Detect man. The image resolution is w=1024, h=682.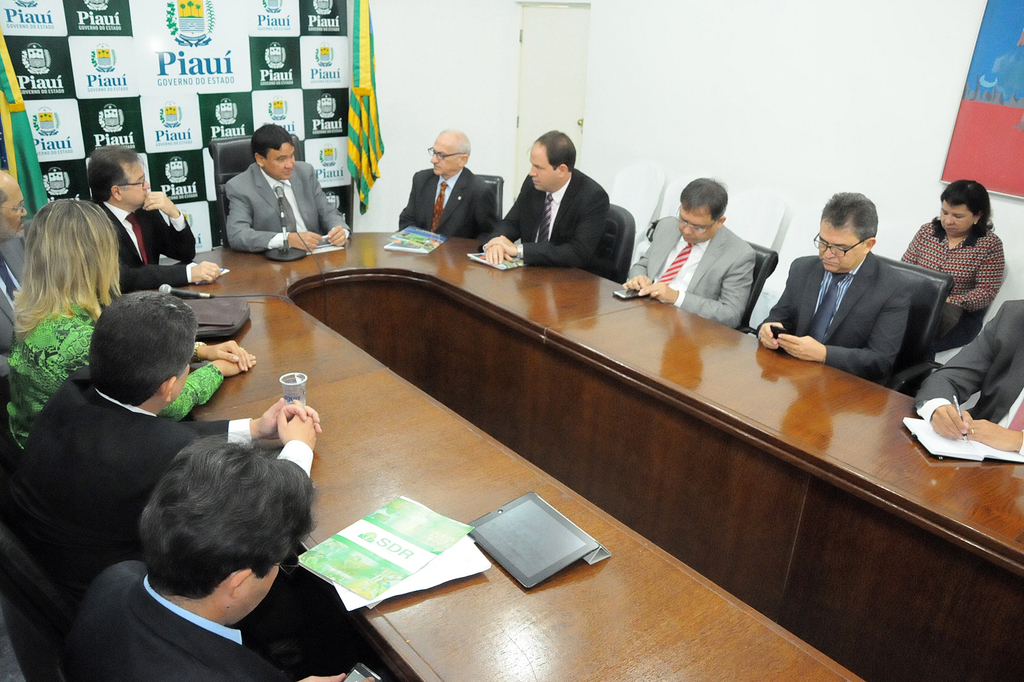
{"x1": 480, "y1": 125, "x2": 610, "y2": 278}.
